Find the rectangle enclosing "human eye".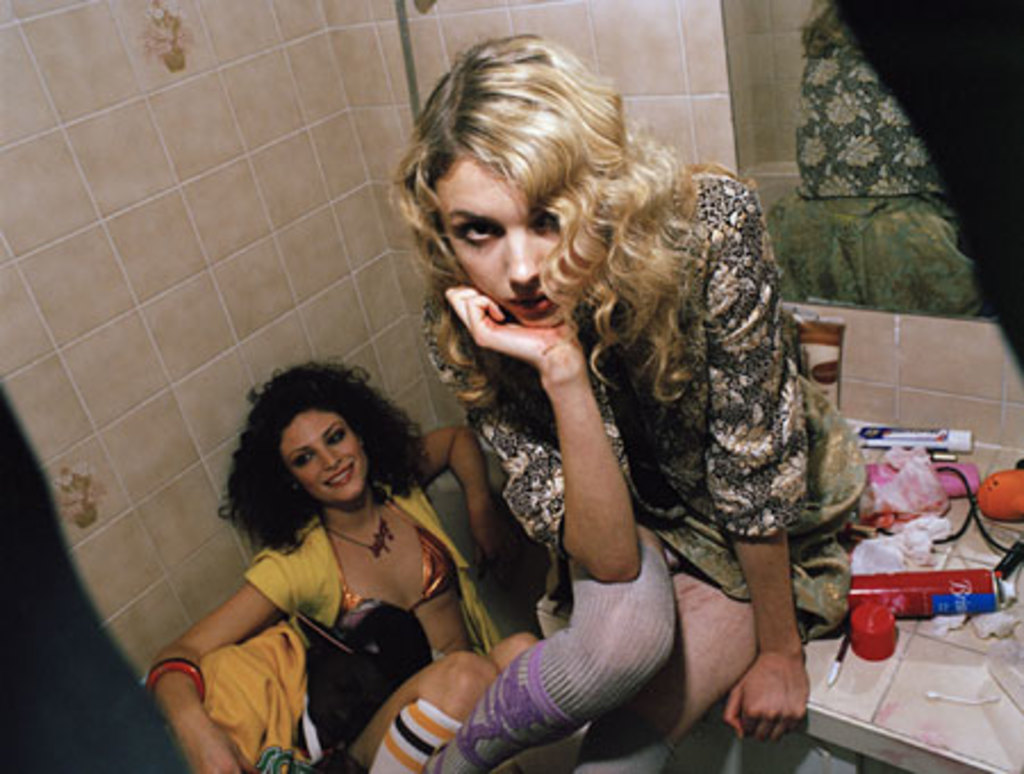
[291, 451, 314, 467].
